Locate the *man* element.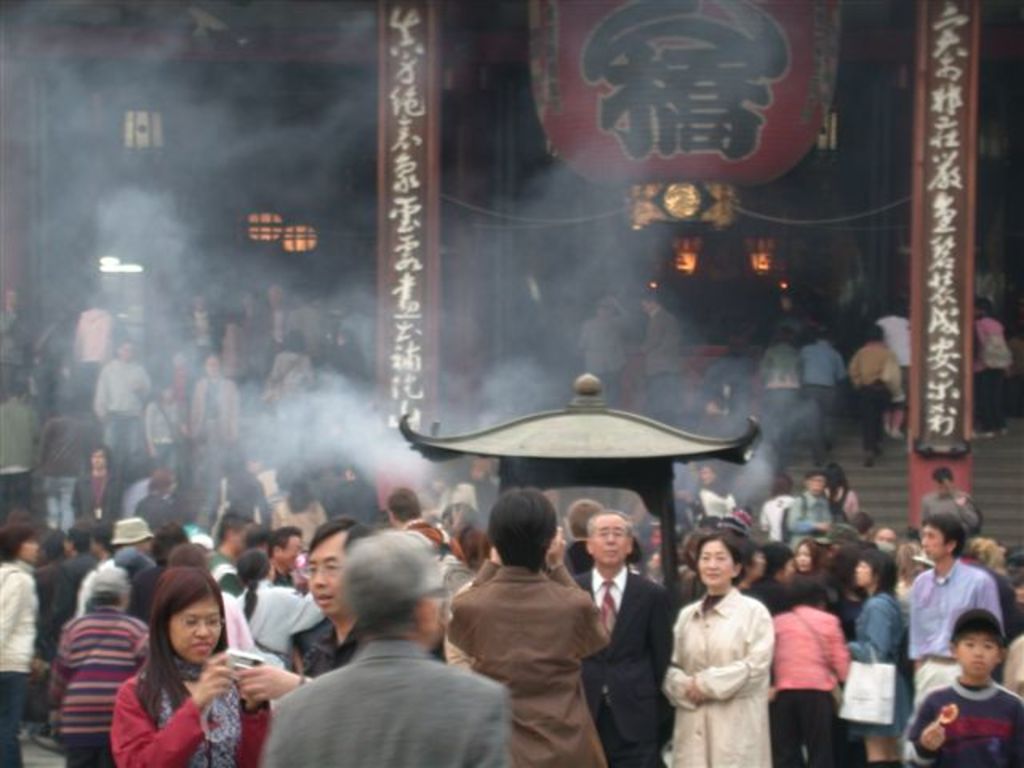
Element bbox: select_region(443, 486, 608, 766).
